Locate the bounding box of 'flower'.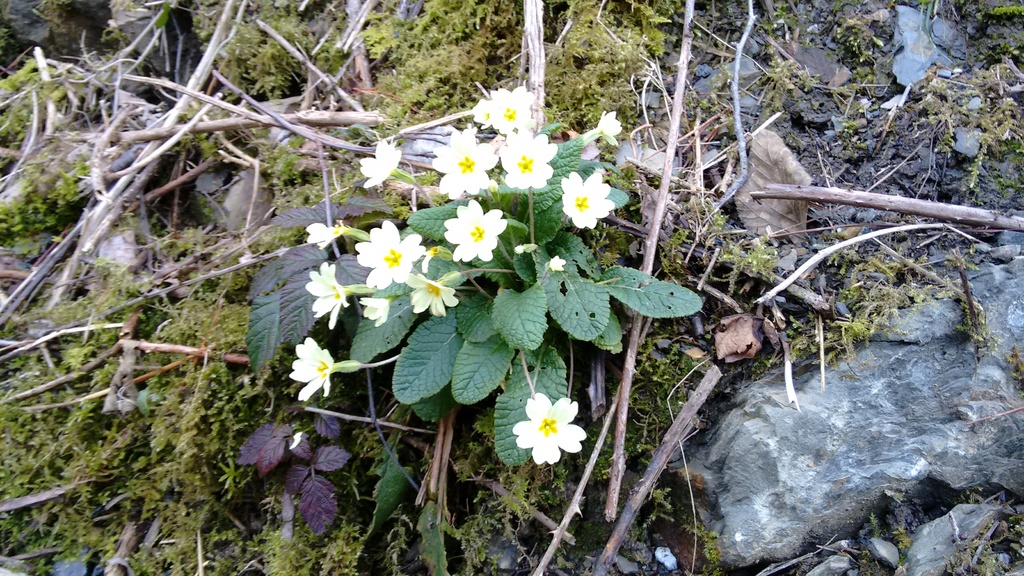
Bounding box: [x1=284, y1=330, x2=335, y2=403].
